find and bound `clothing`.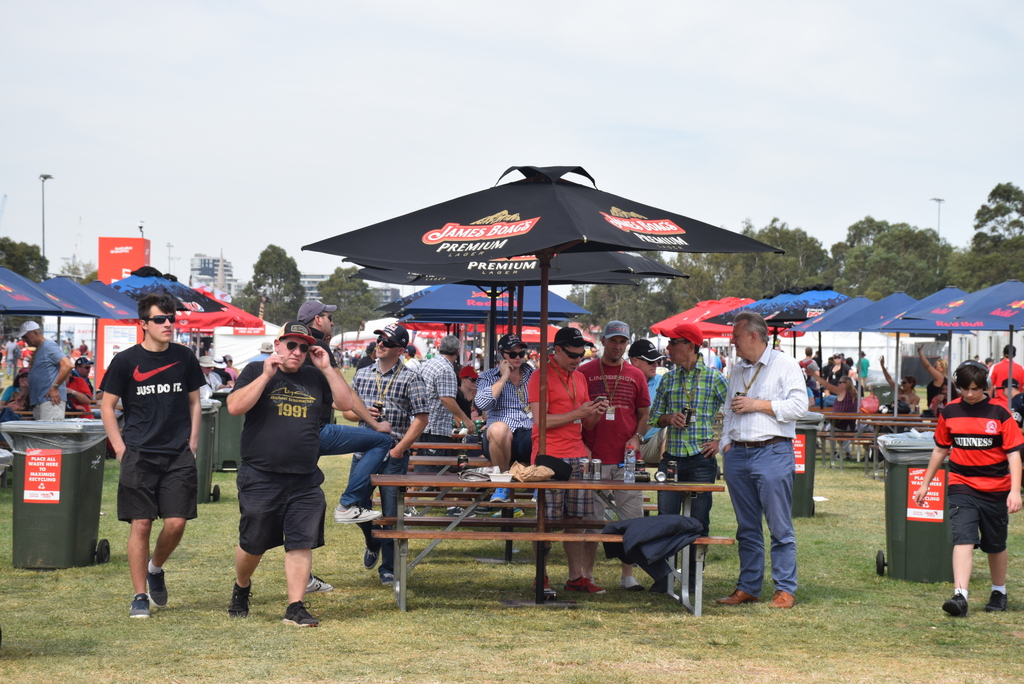
Bound: 520,355,596,516.
